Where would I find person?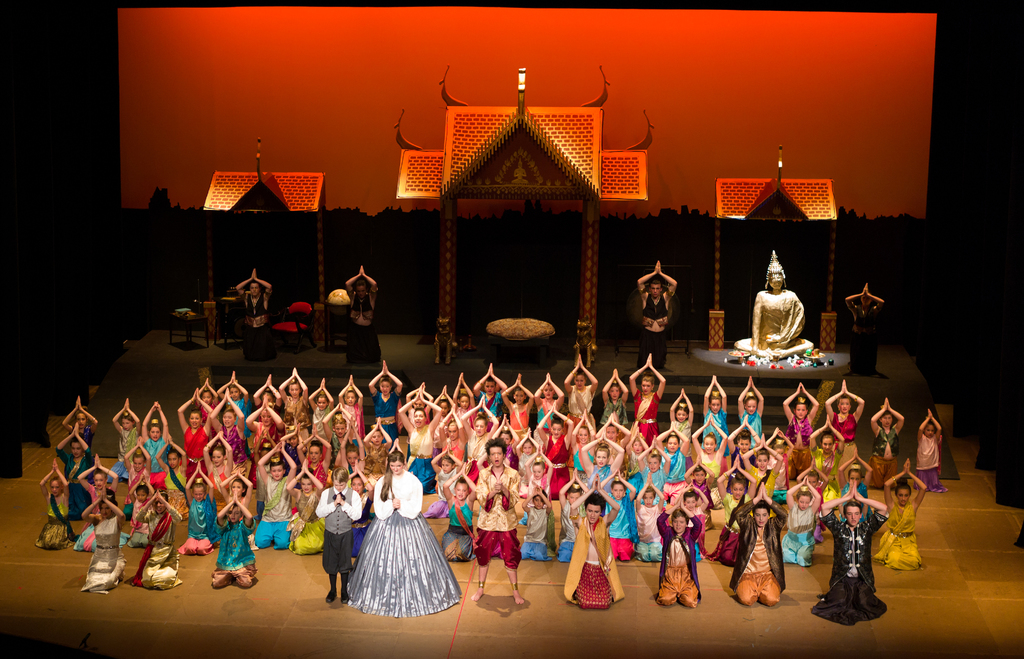
At <bbox>737, 377, 765, 450</bbox>.
